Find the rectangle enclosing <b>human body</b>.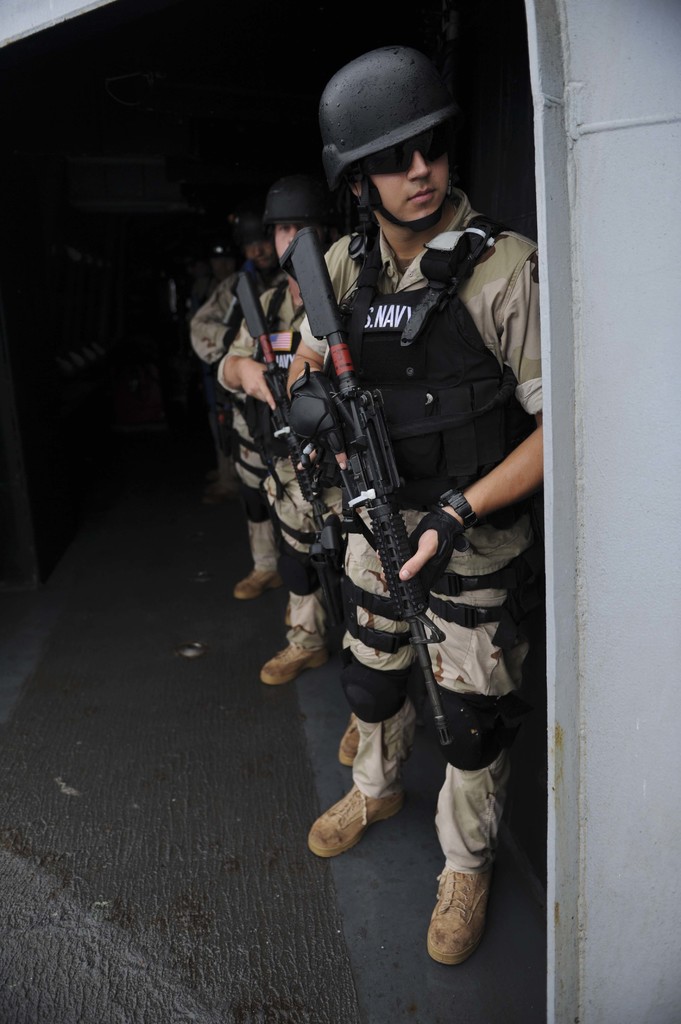
190/266/291/622.
